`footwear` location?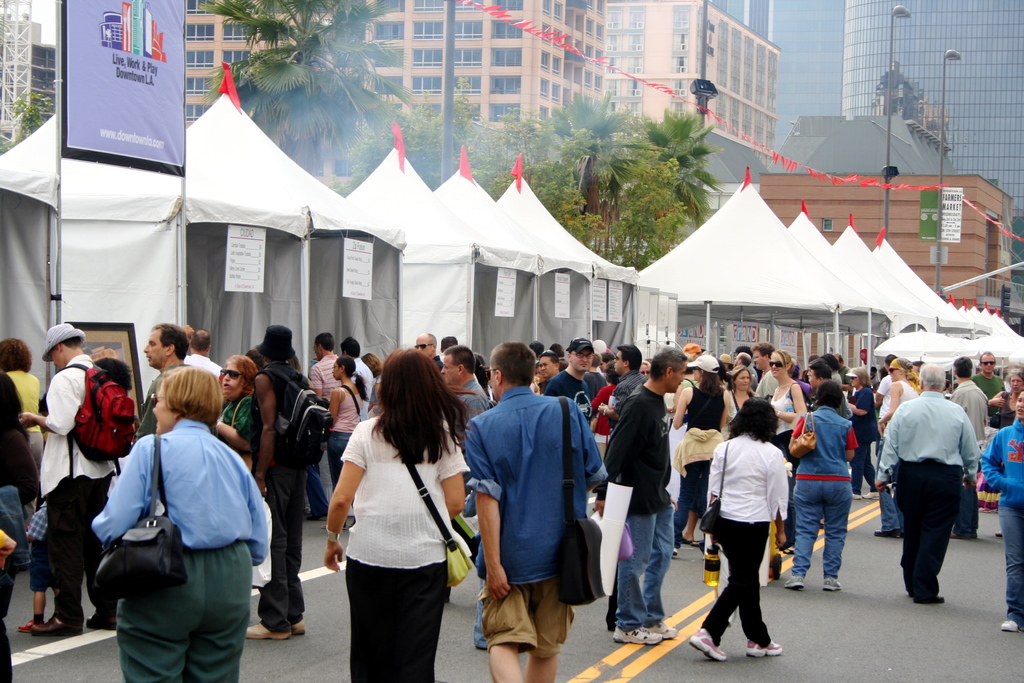
l=1000, t=616, r=1020, b=630
